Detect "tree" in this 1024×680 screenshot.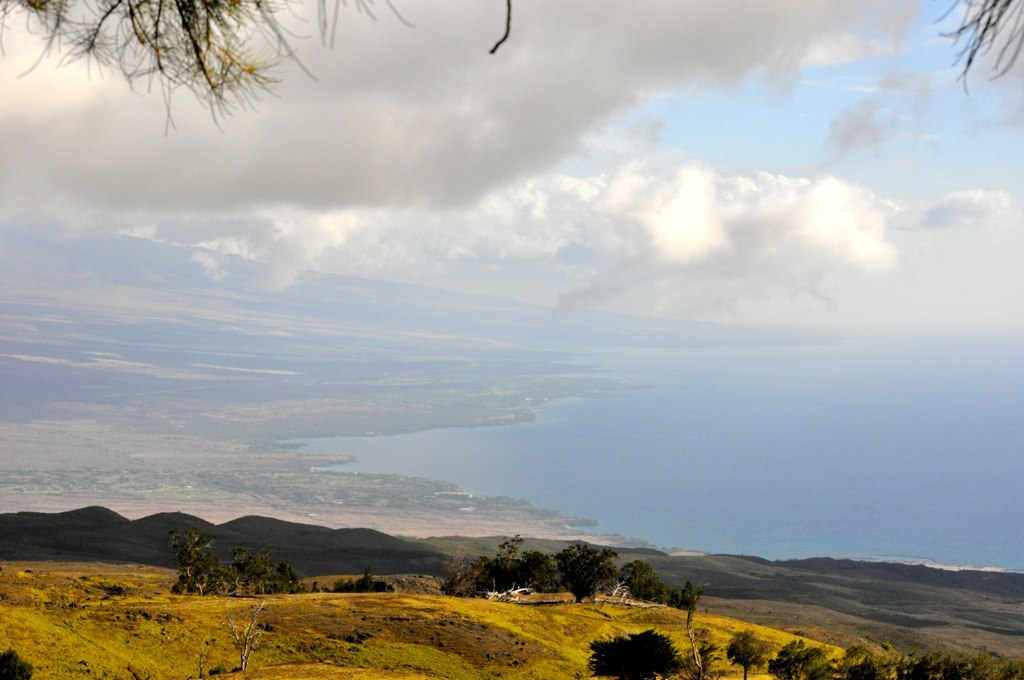
Detection: left=727, top=628, right=769, bottom=679.
